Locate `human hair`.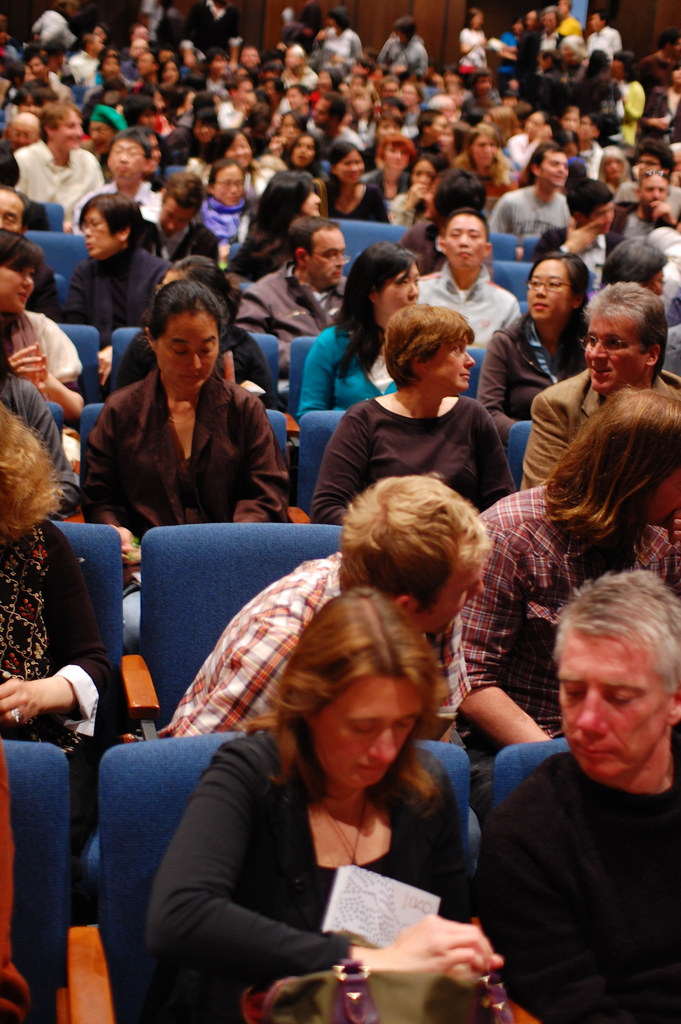
Bounding box: select_region(297, 0, 323, 29).
